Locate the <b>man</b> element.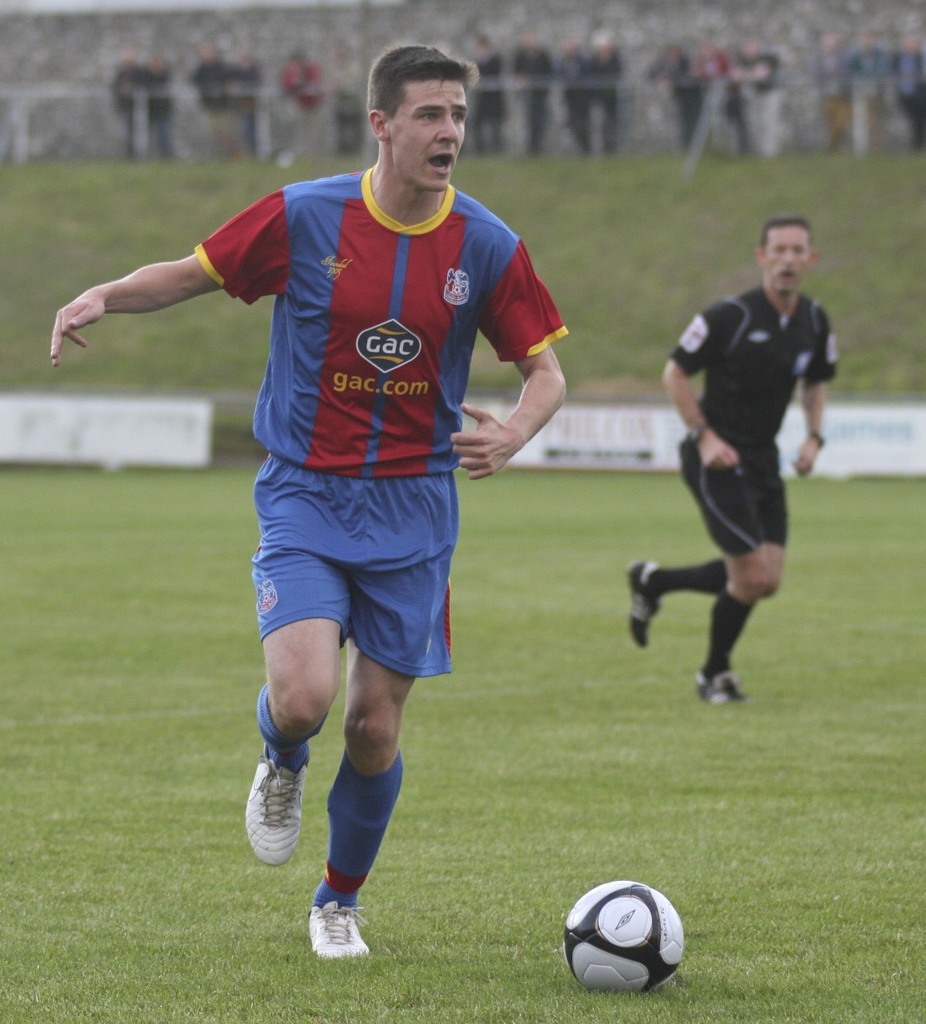
Element bbox: (x1=53, y1=46, x2=571, y2=969).
